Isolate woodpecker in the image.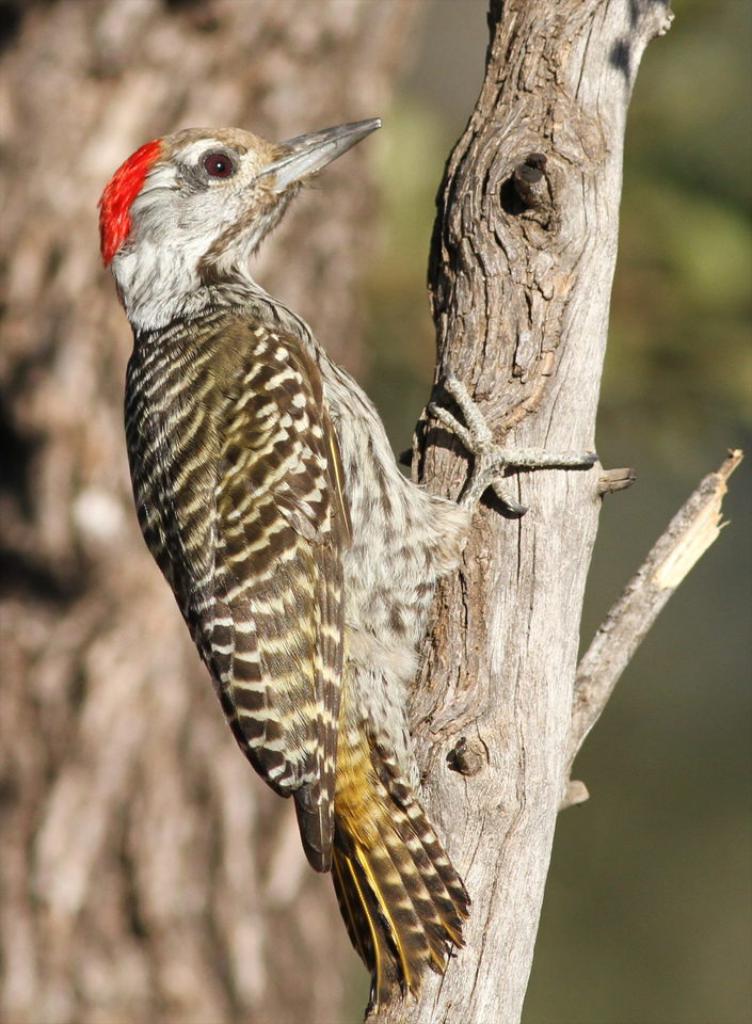
Isolated region: x1=96 y1=121 x2=607 y2=1023.
